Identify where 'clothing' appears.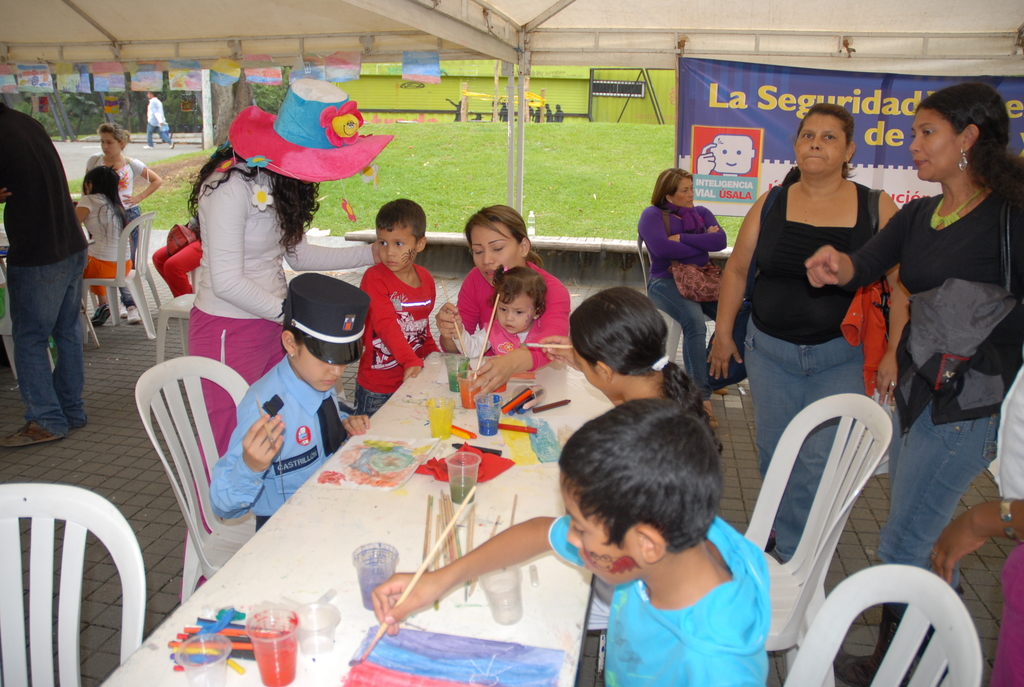
Appears at [left=447, top=261, right=587, bottom=372].
